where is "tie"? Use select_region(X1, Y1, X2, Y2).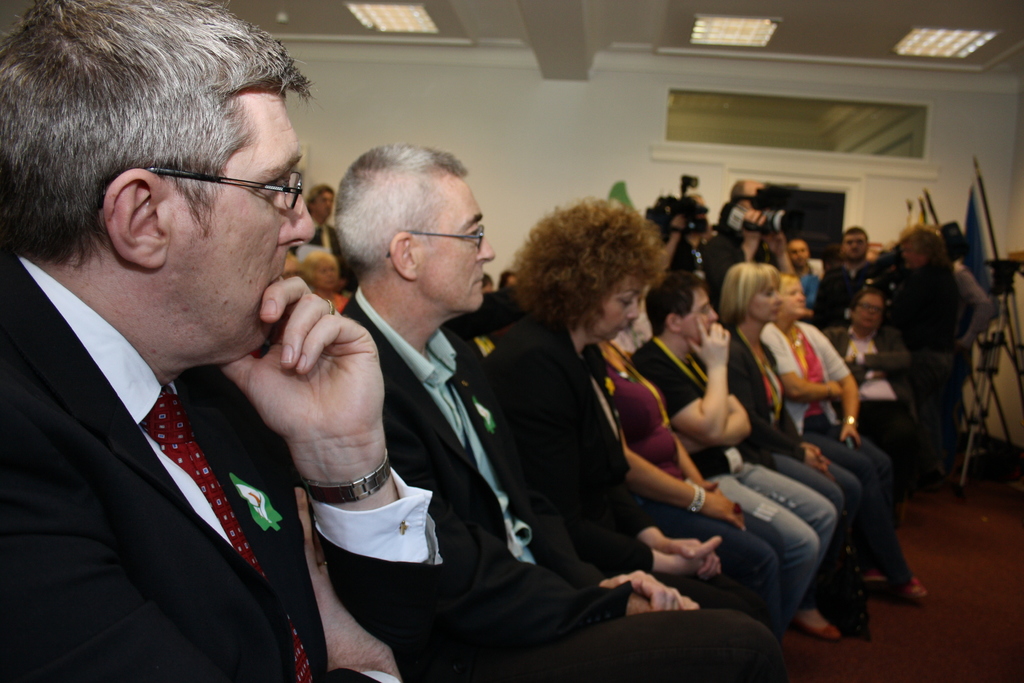
select_region(143, 377, 315, 682).
